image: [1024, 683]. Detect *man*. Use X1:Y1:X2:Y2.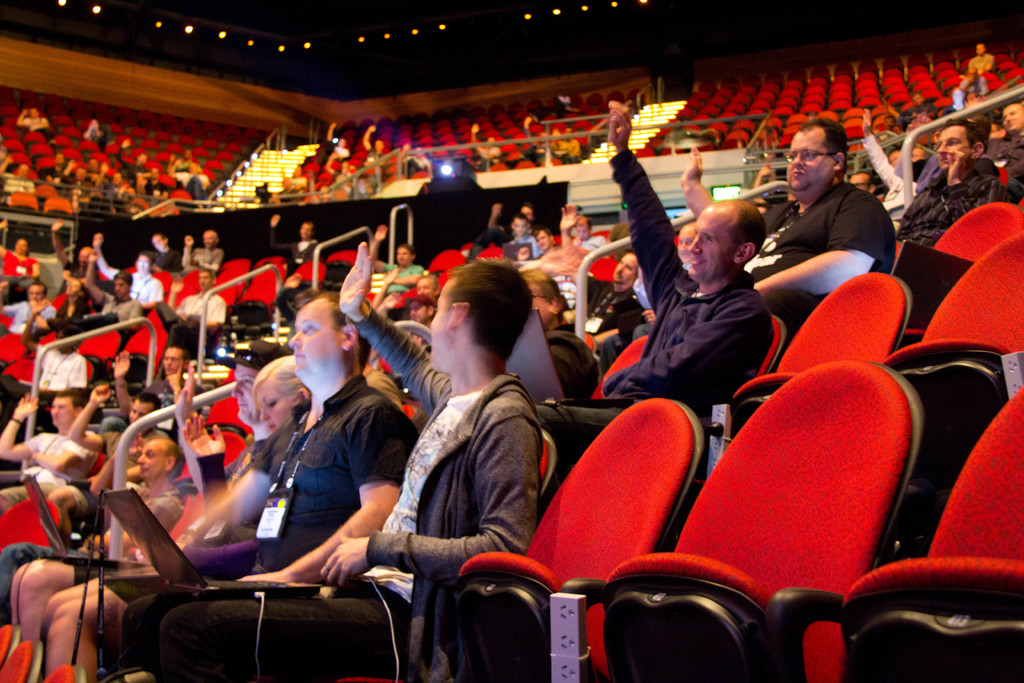
73:372:161:491.
